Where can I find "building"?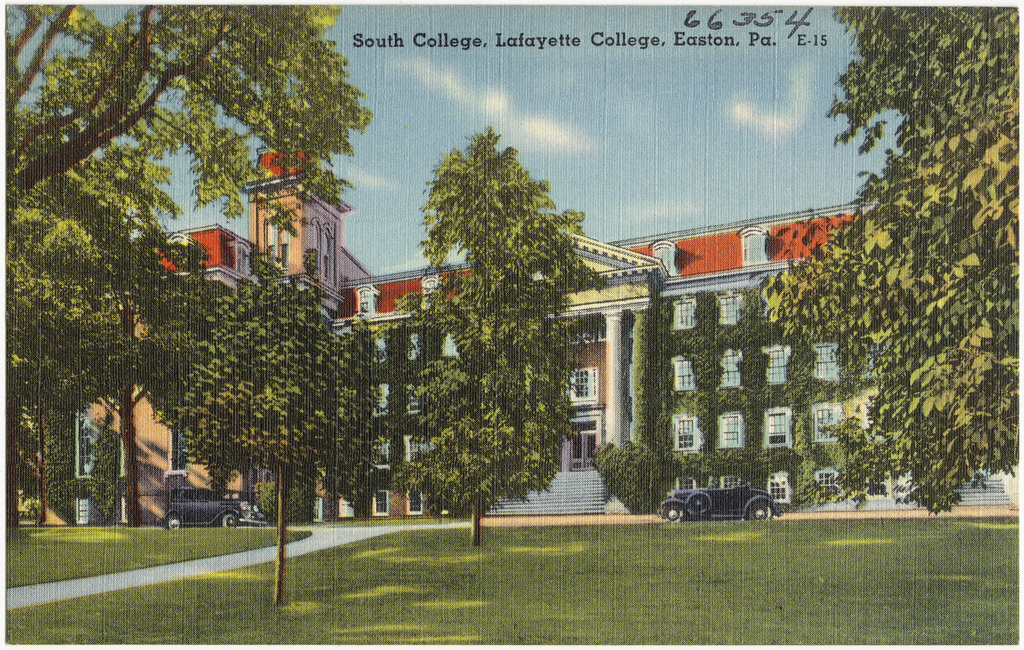
You can find it at [12, 126, 1021, 511].
